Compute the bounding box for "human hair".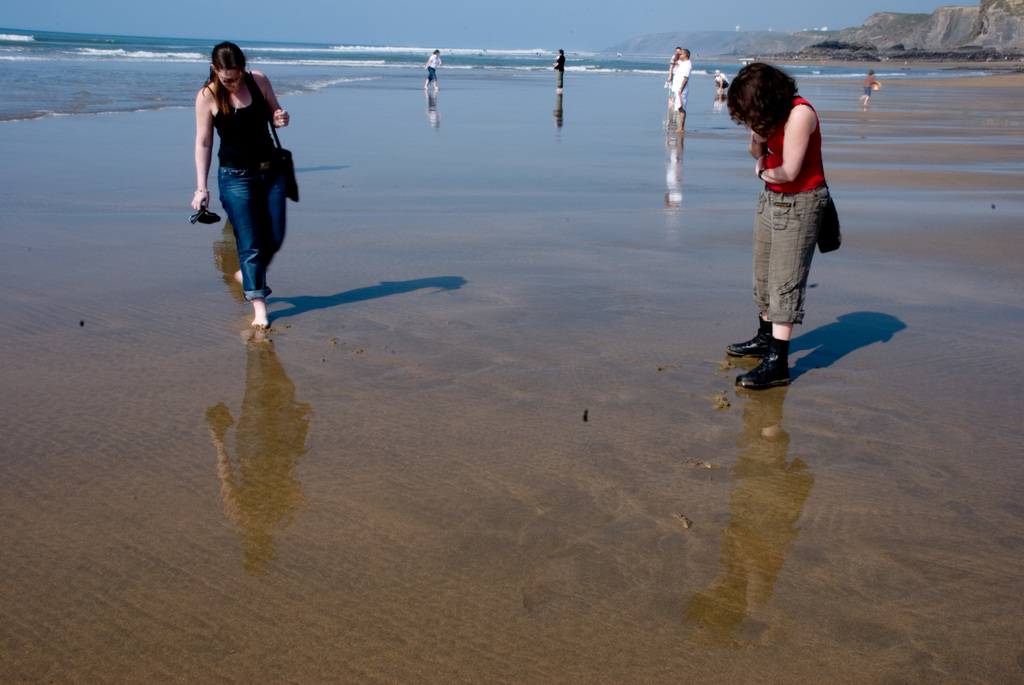
pyautogui.locateOnScreen(734, 56, 811, 145).
